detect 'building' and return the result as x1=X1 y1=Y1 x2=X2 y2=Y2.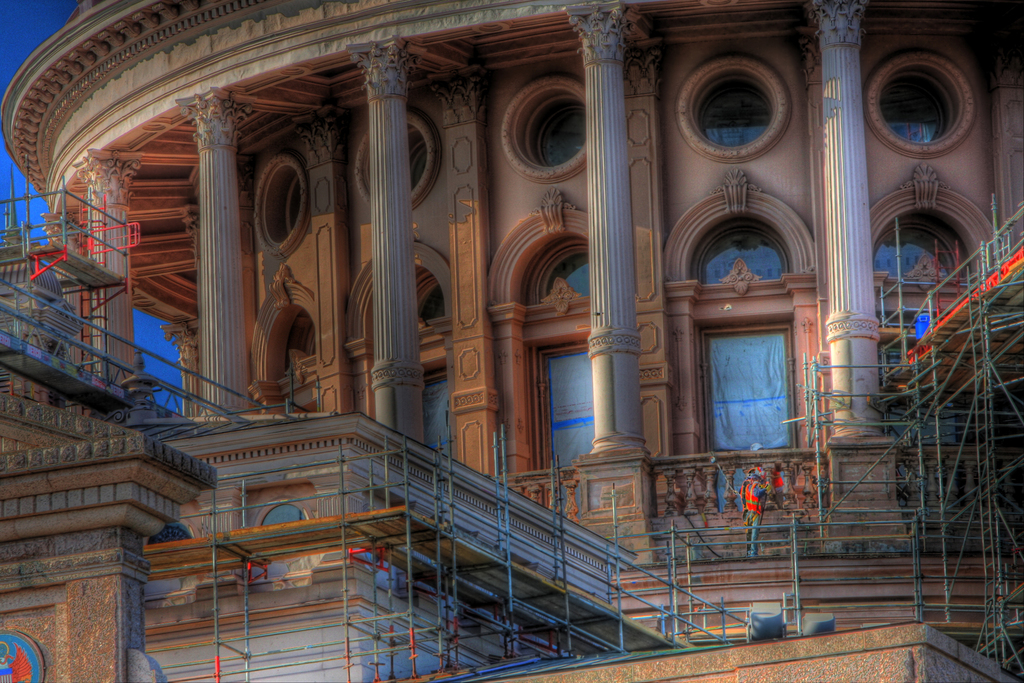
x1=1 y1=0 x2=1023 y2=682.
